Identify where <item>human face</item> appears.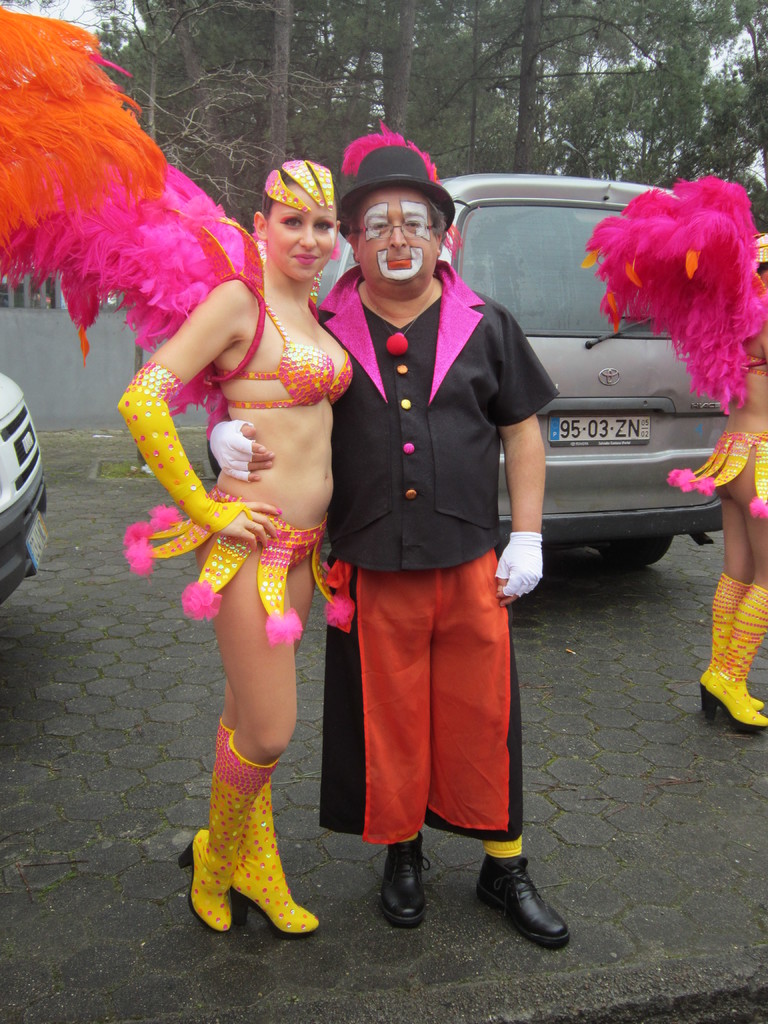
Appears at region(268, 182, 336, 280).
